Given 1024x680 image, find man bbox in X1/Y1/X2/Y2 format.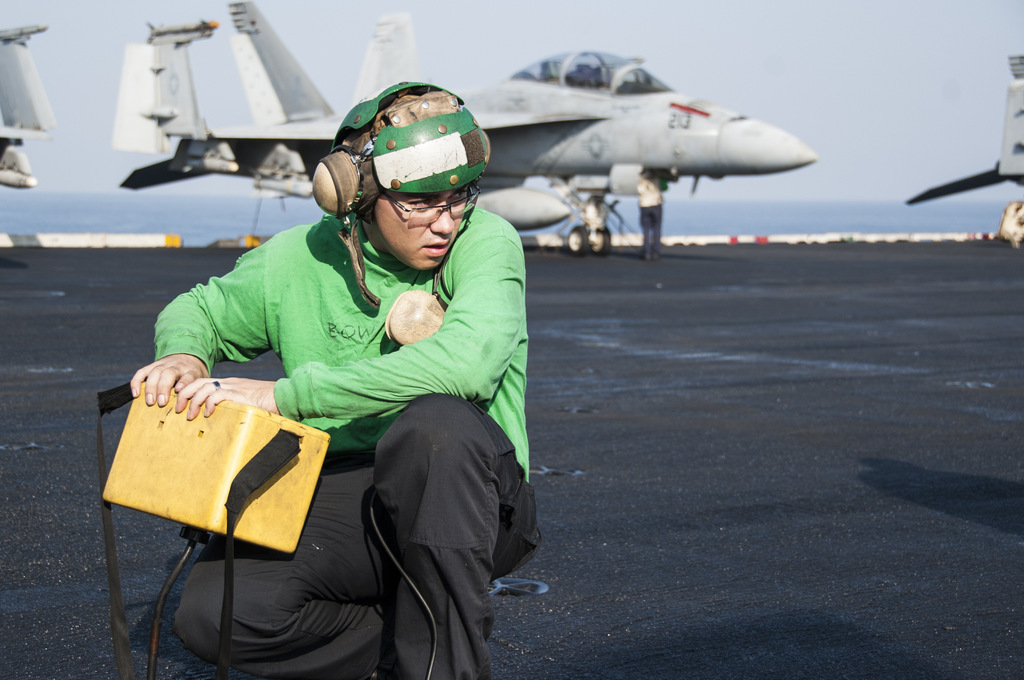
580/195/609/245.
